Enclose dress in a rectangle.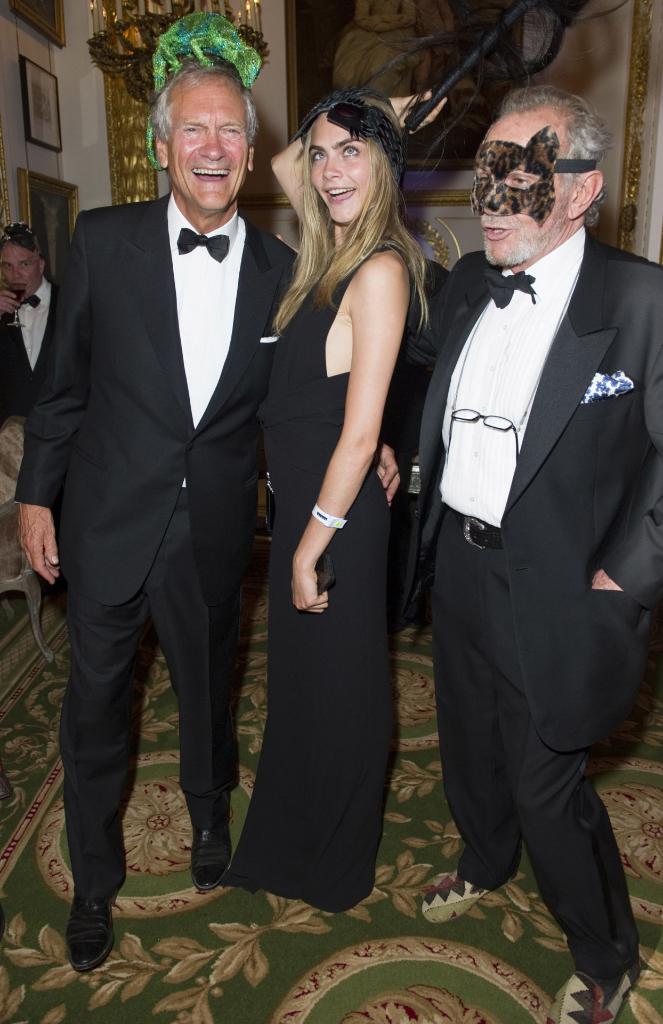
select_region(248, 210, 417, 863).
